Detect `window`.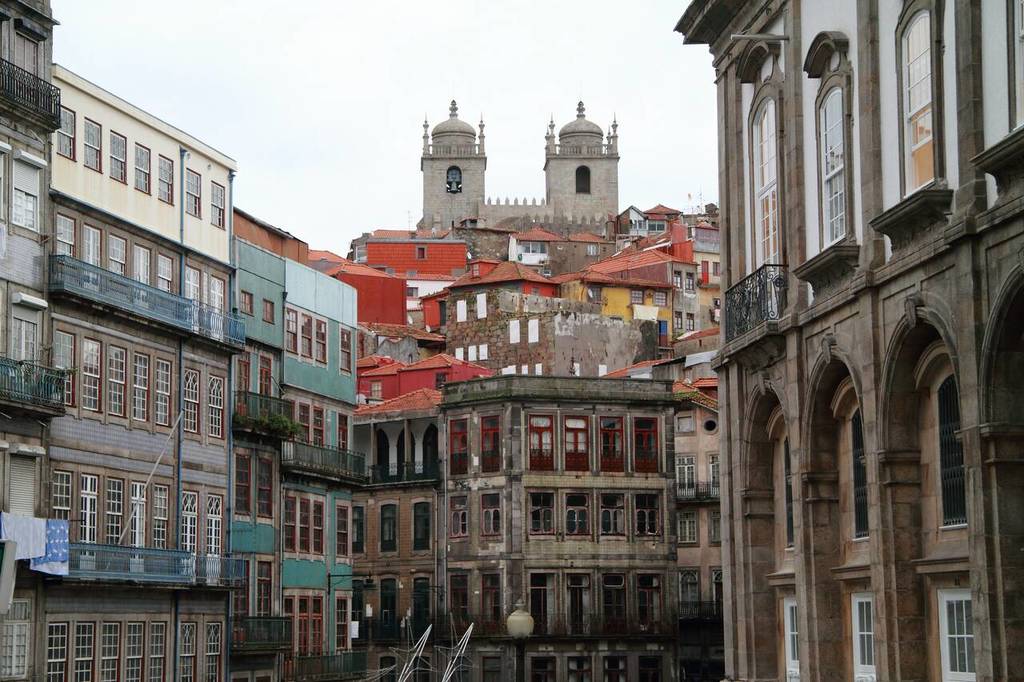
Detected at 634:572:658:586.
